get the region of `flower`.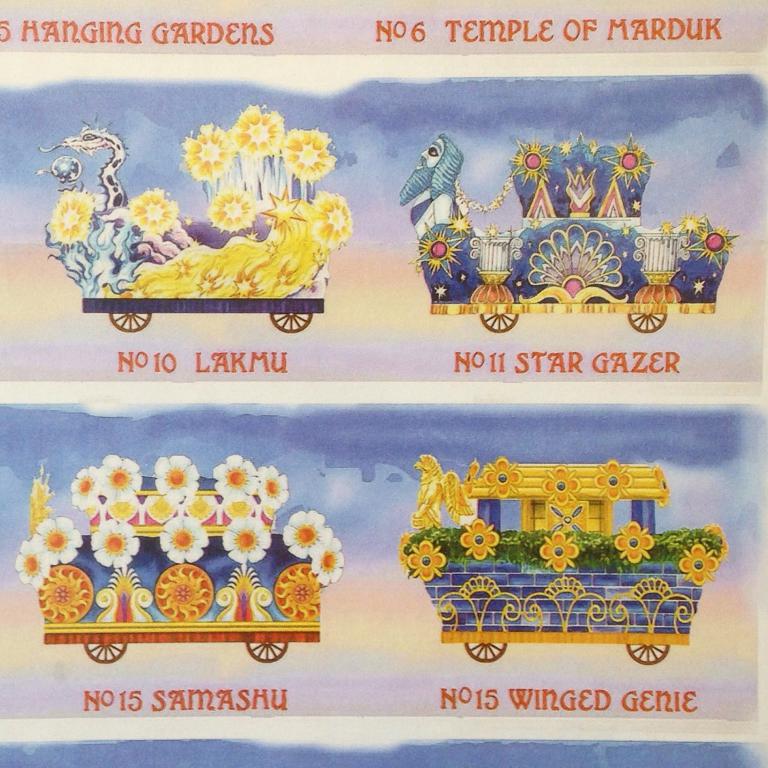
282:127:332:185.
